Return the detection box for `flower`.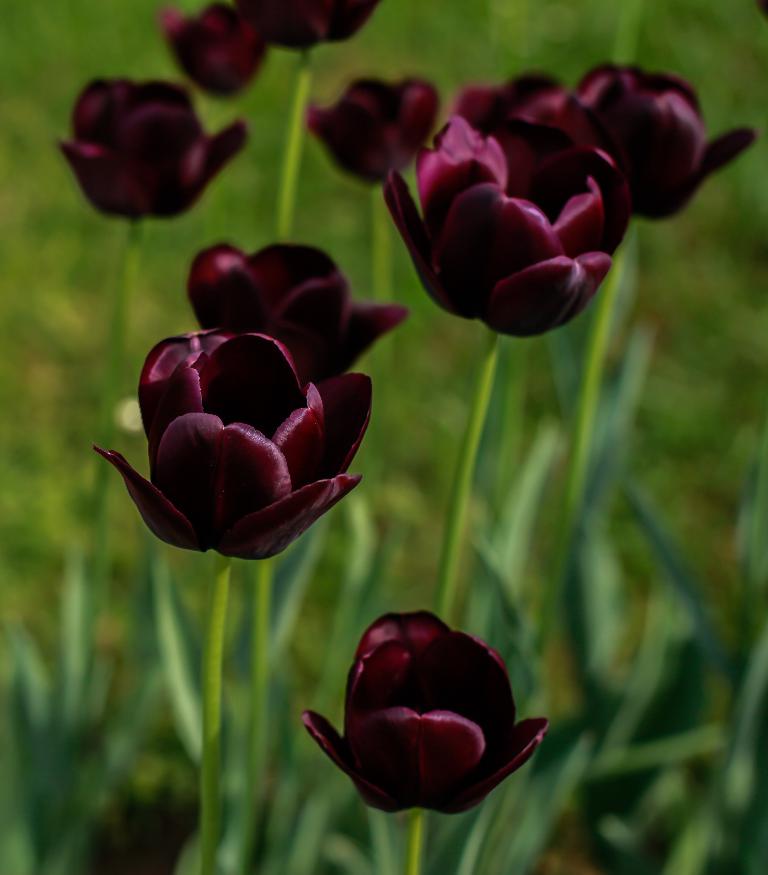
crop(301, 75, 433, 182).
